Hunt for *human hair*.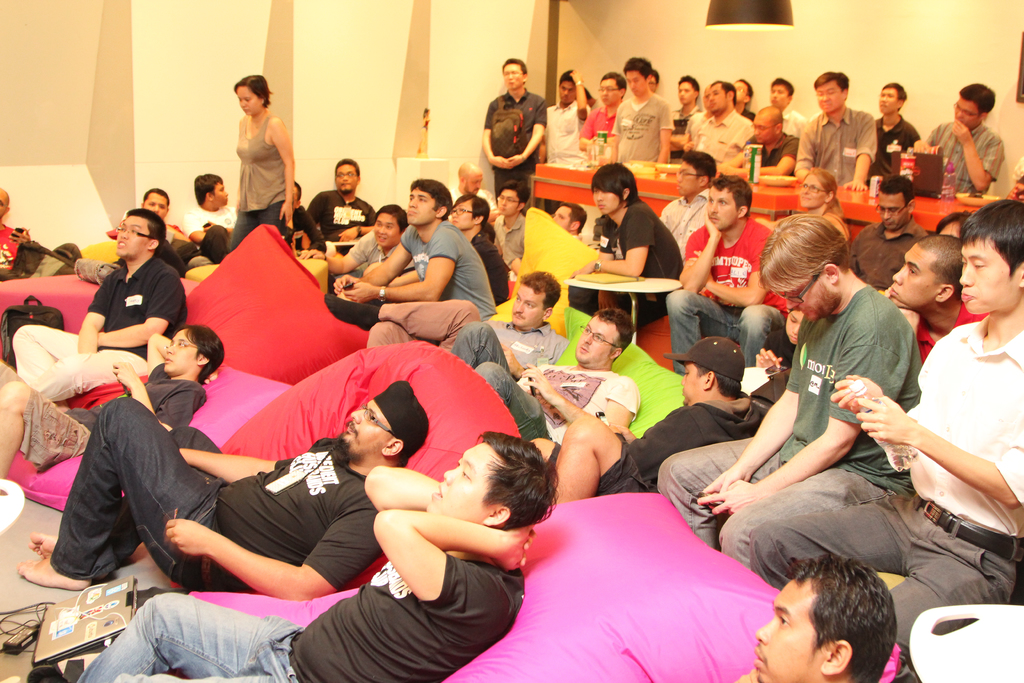
Hunted down at (left=557, top=68, right=574, bottom=85).
